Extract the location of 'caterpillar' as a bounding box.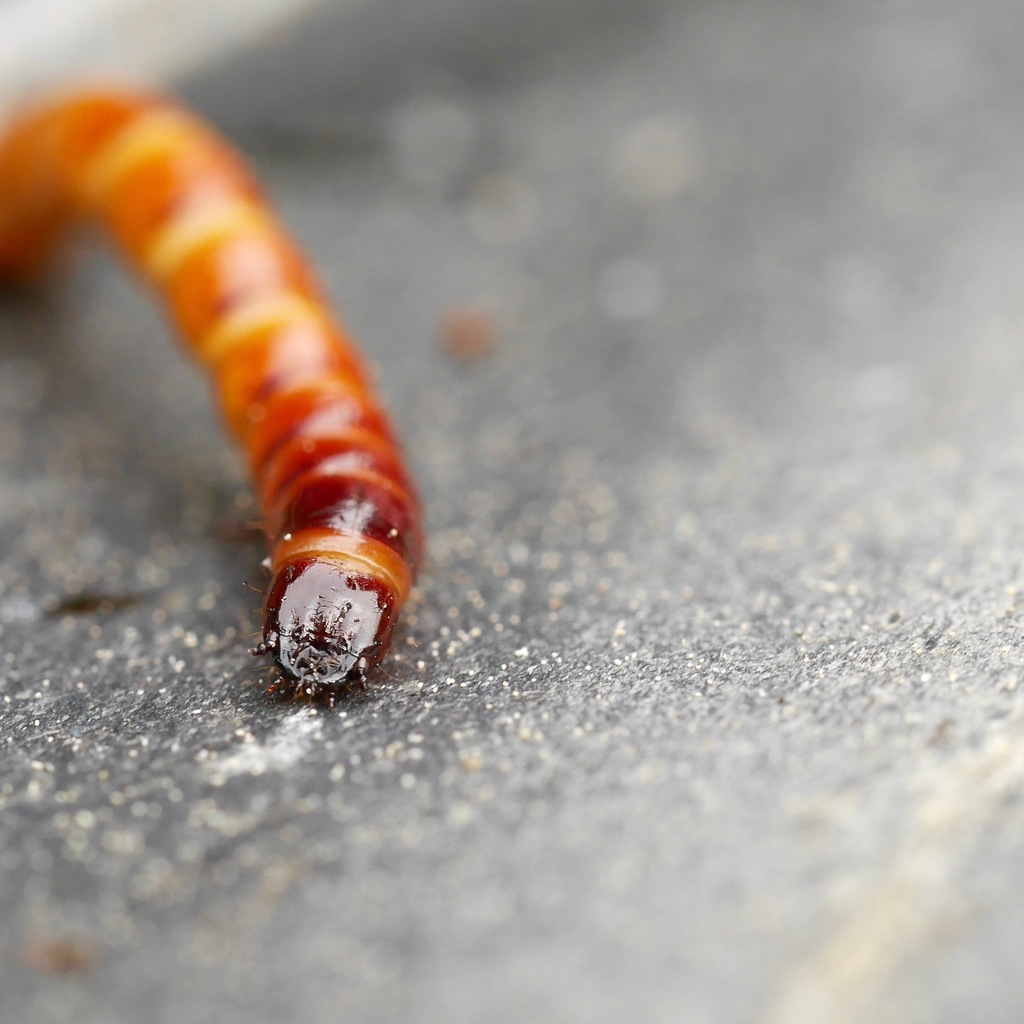
[0, 61, 429, 721].
